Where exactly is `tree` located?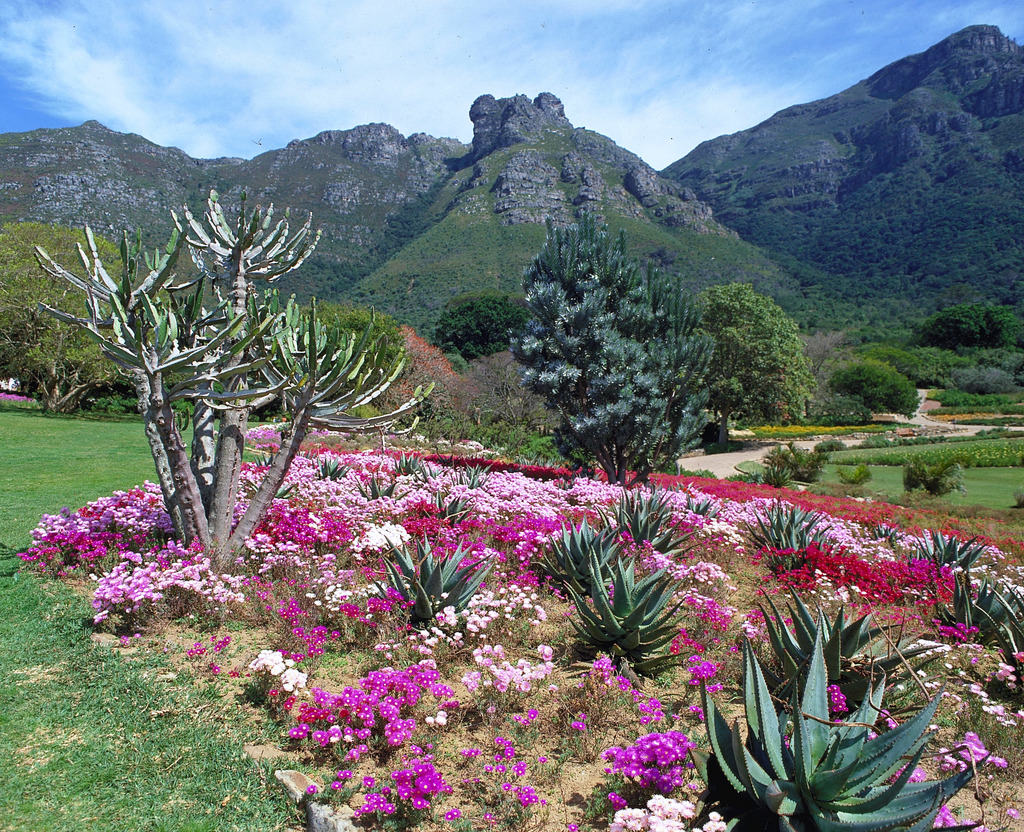
Its bounding box is Rect(452, 360, 570, 466).
